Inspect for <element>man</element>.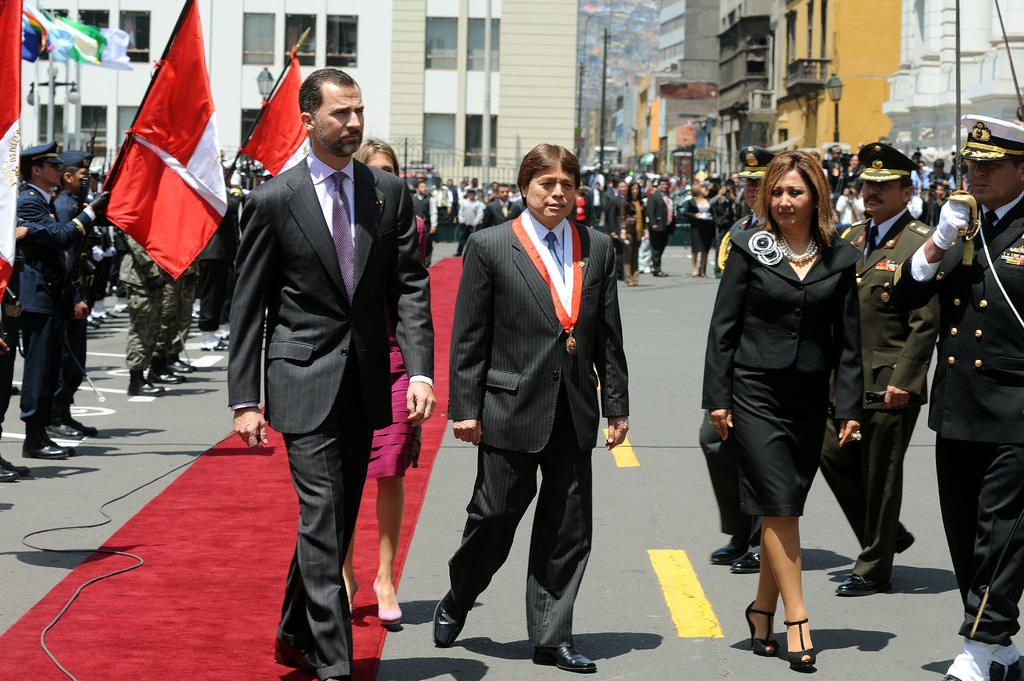
Inspection: <box>817,141,941,593</box>.
